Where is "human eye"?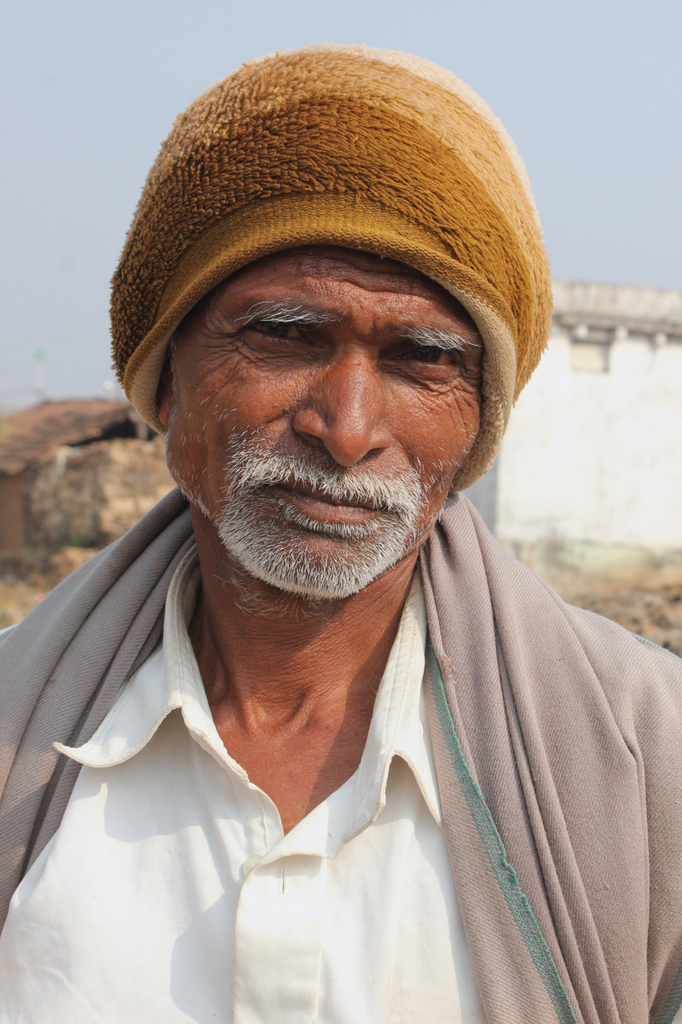
rect(226, 309, 329, 354).
